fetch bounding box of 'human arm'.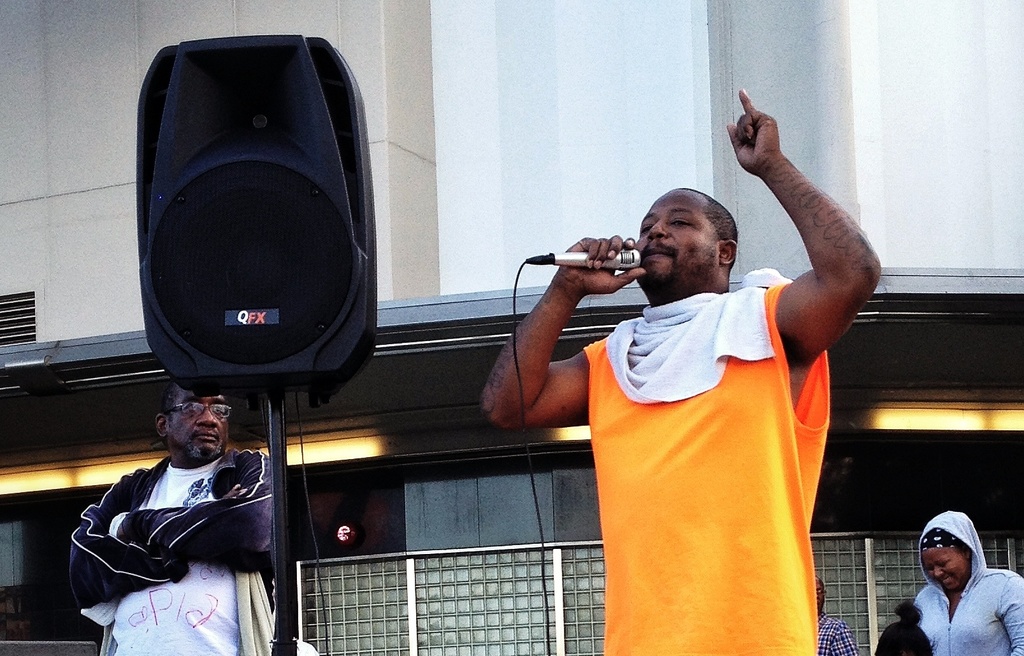
Bbox: locate(998, 570, 1023, 655).
